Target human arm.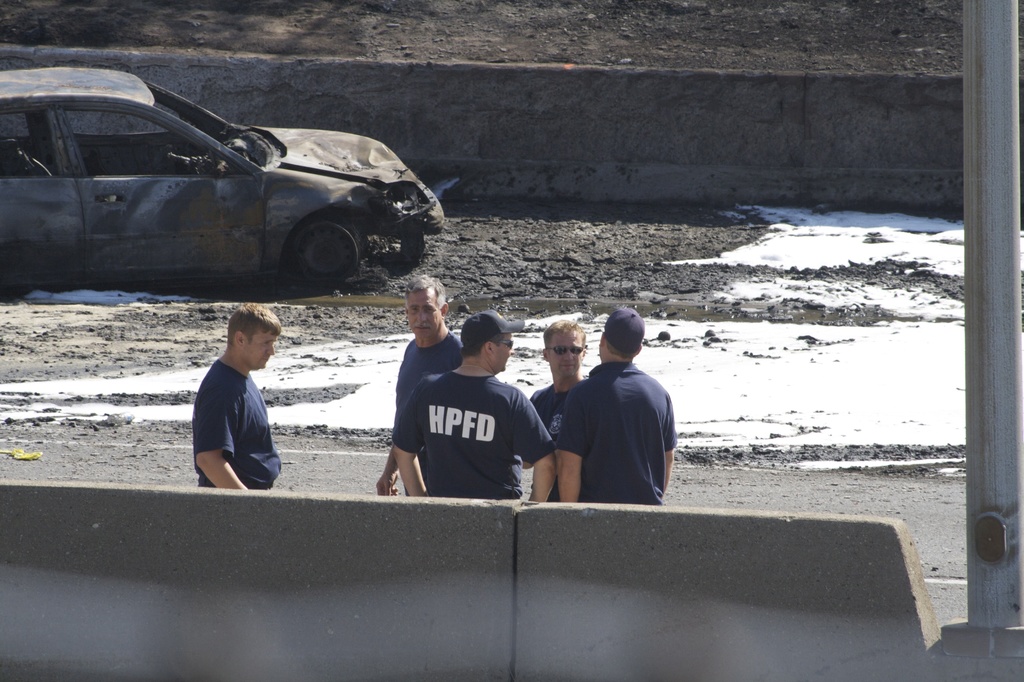
Target region: locate(372, 423, 399, 494).
